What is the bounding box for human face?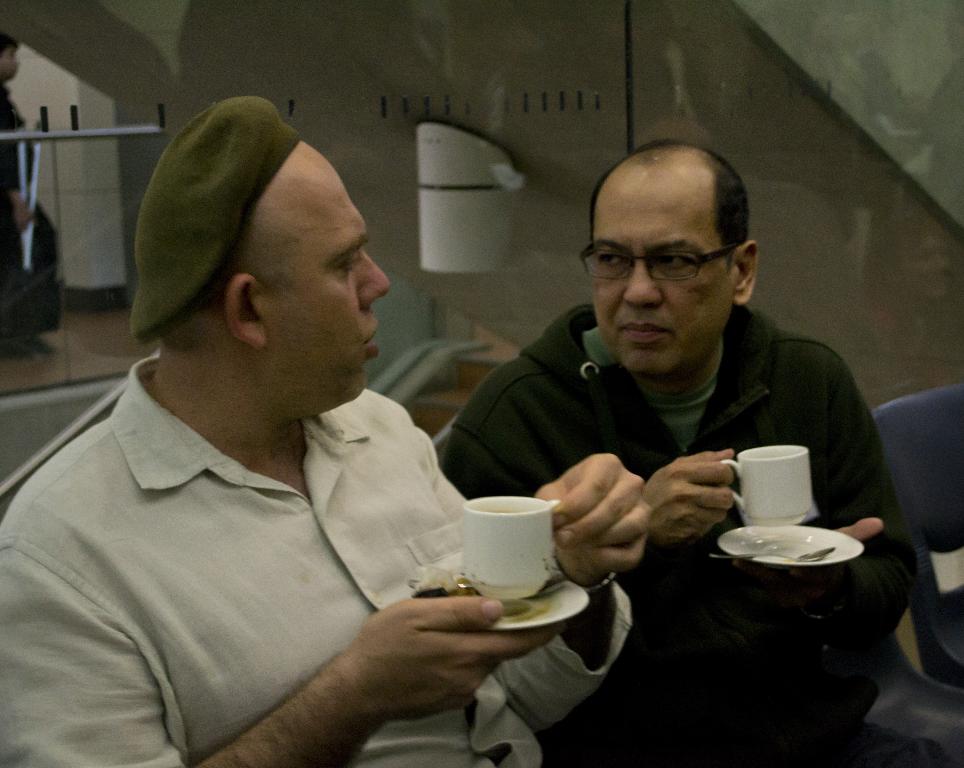
591, 177, 736, 371.
